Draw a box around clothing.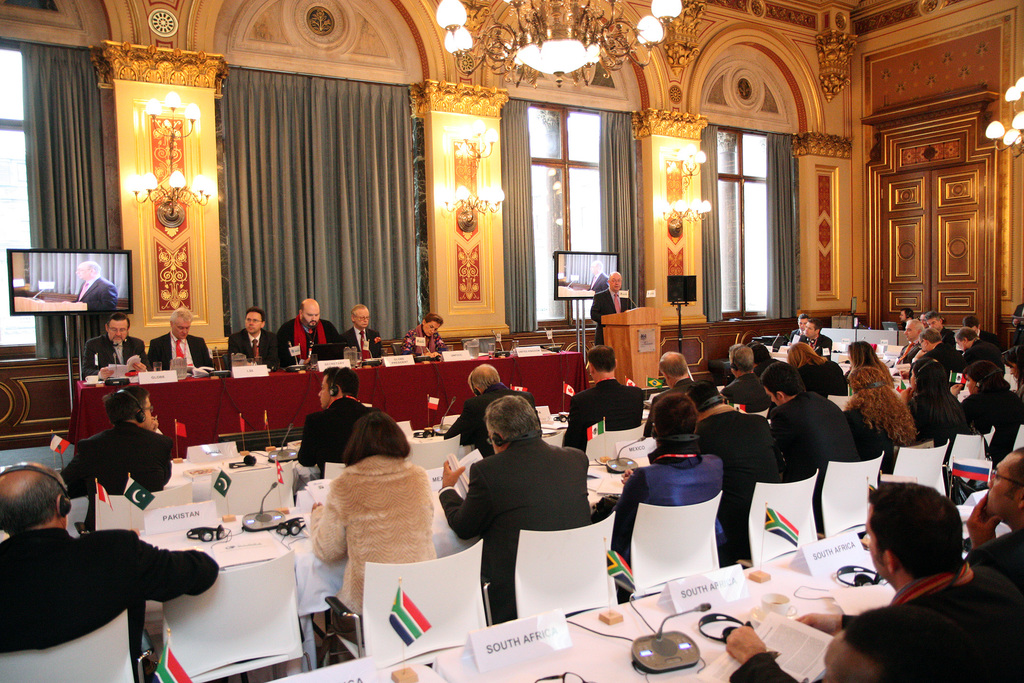
bbox=(278, 315, 338, 372).
